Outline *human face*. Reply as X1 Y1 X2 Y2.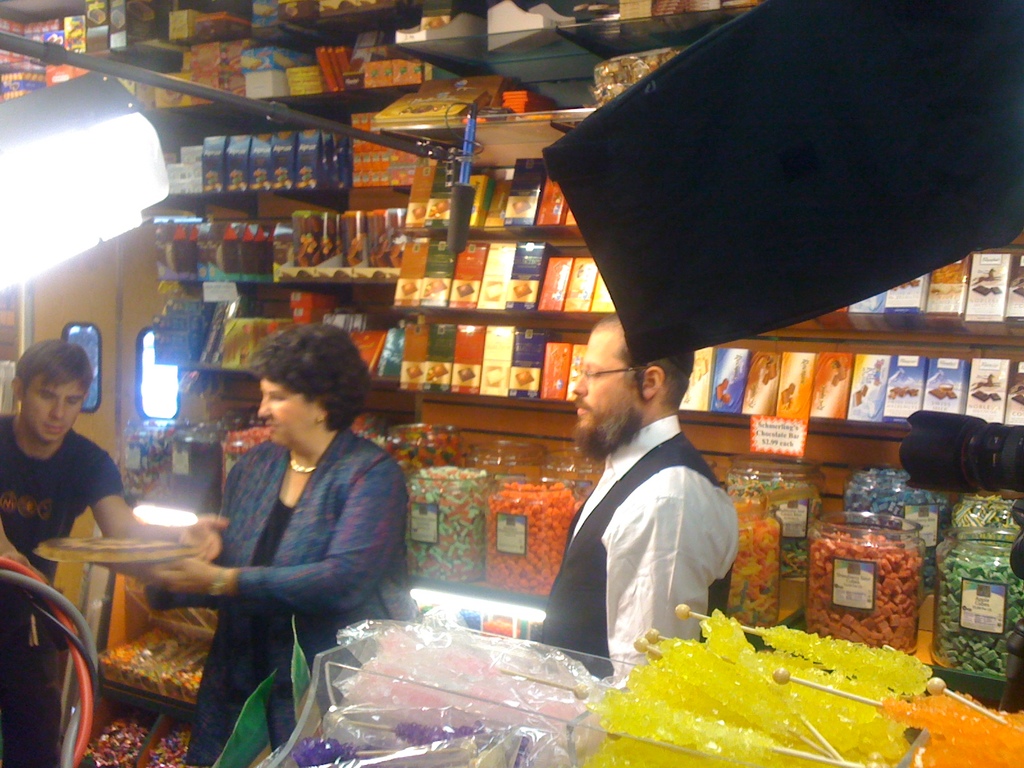
573 330 648 458.
